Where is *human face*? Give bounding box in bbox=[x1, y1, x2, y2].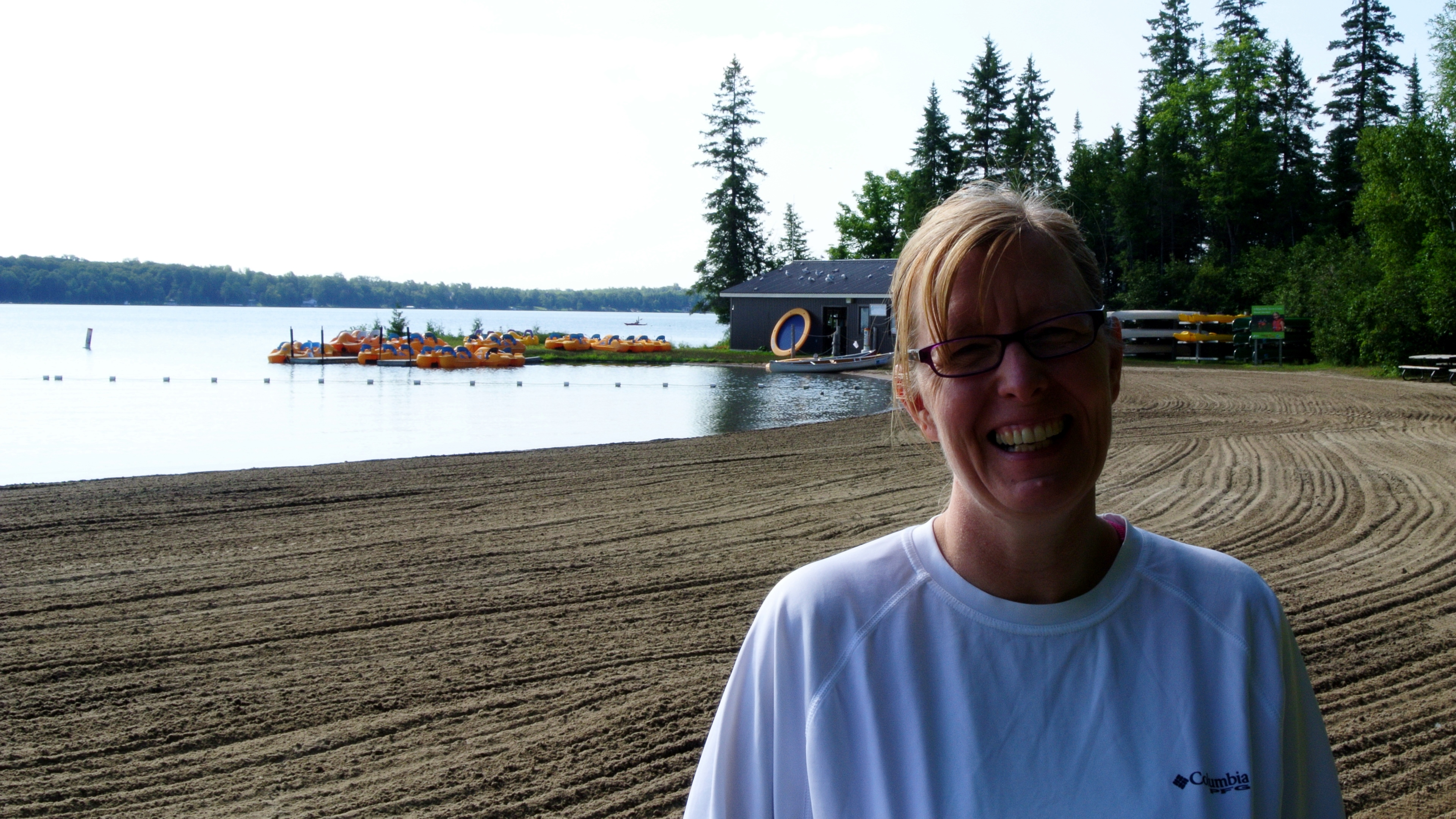
bbox=[349, 93, 420, 200].
